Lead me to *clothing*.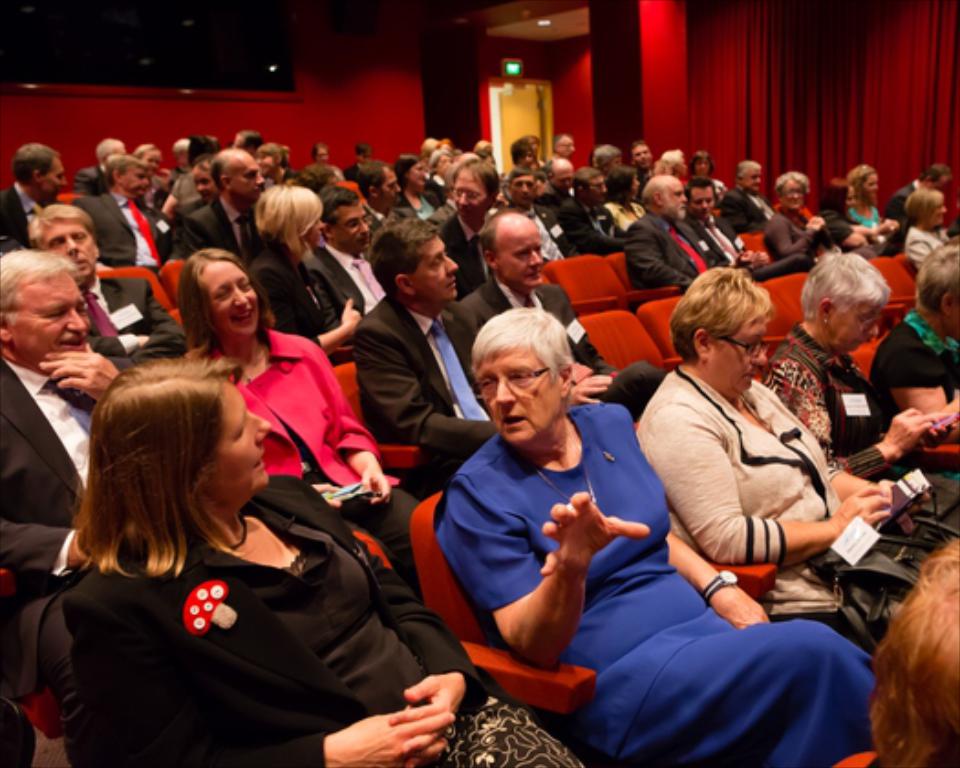
Lead to (693, 218, 737, 276).
